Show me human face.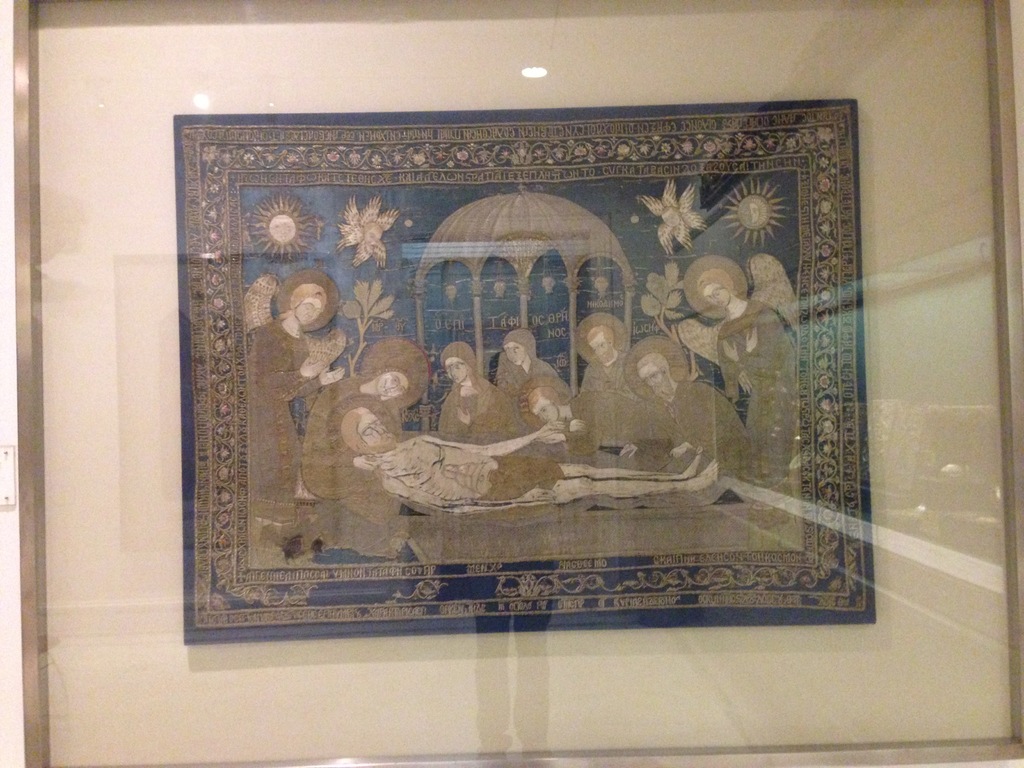
human face is here: (x1=375, y1=372, x2=411, y2=397).
